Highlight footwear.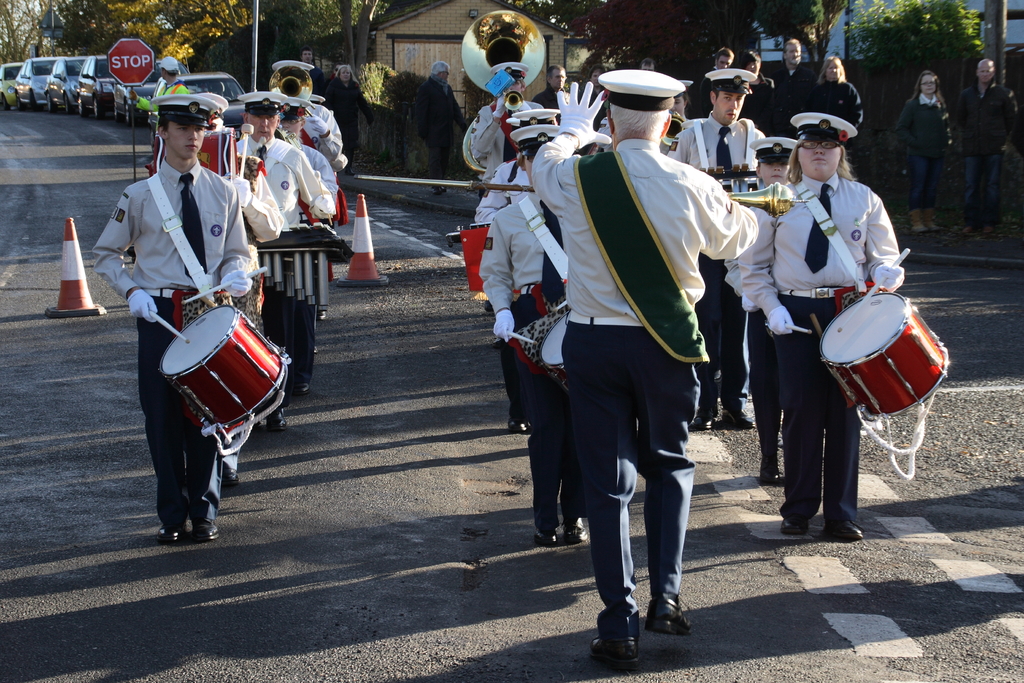
Highlighted region: [701,418,717,434].
